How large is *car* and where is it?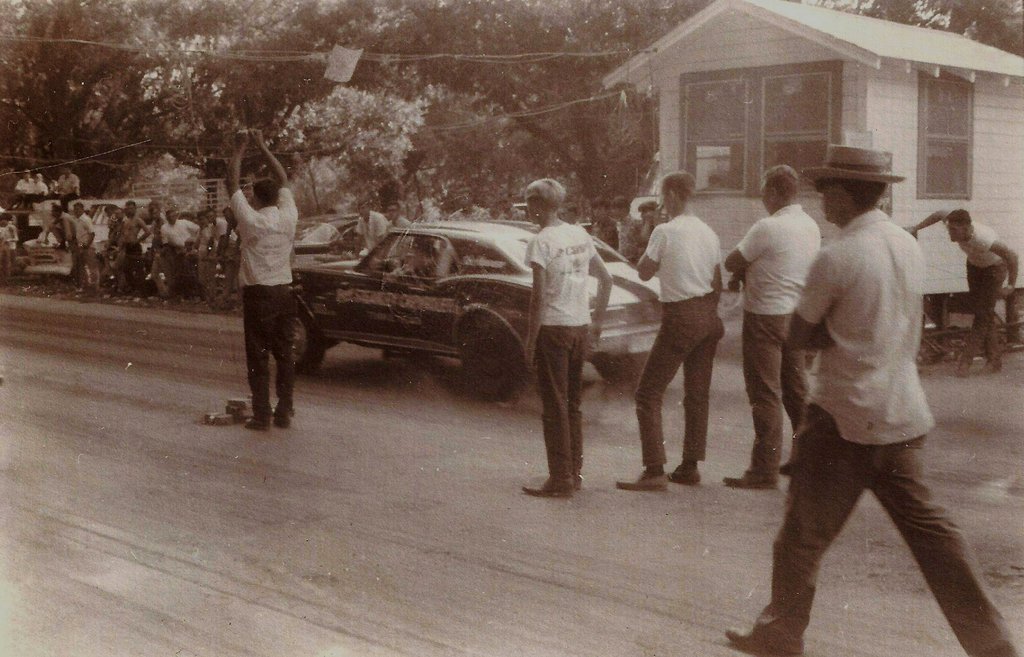
Bounding box: detection(292, 214, 410, 244).
